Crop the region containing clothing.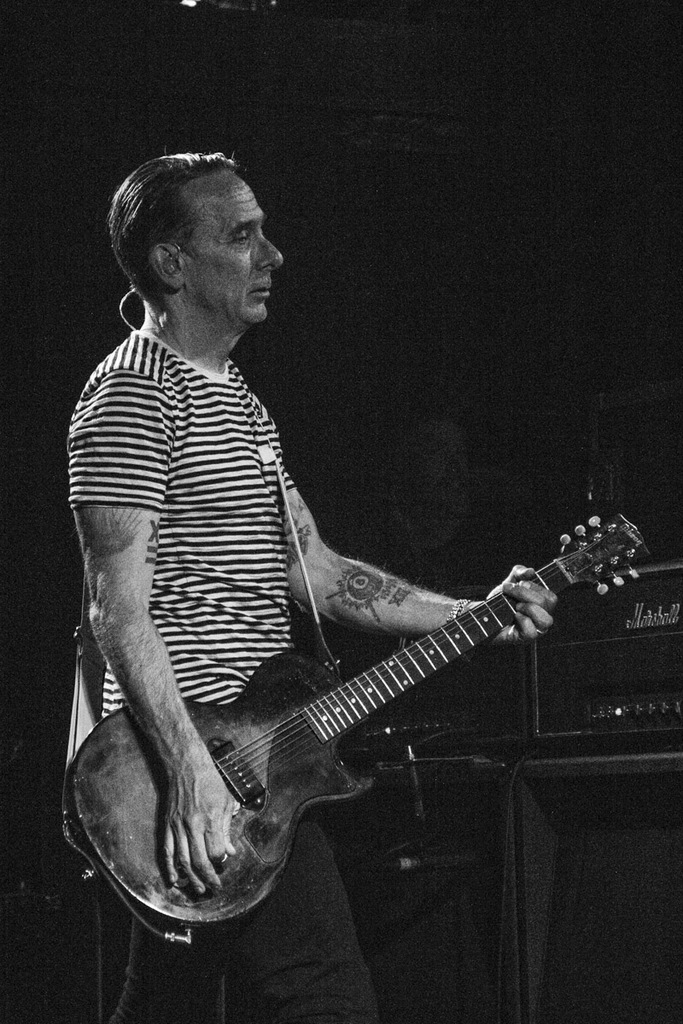
Crop region: BBox(72, 332, 433, 1023).
